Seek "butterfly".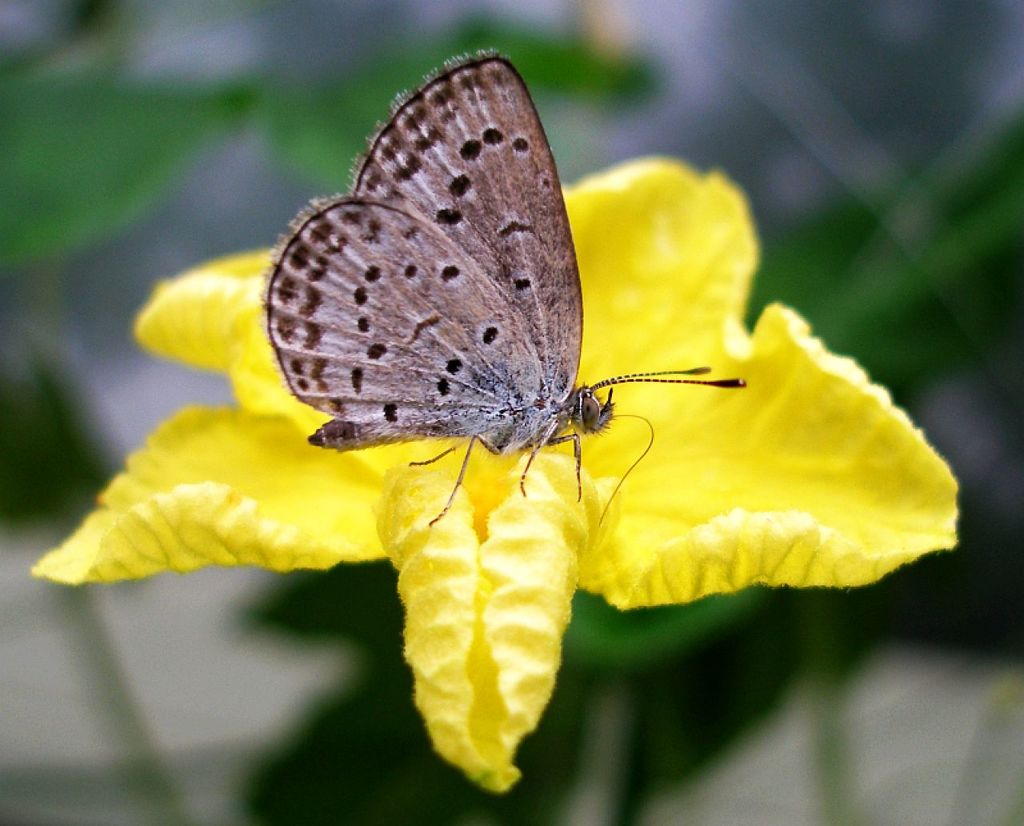
Rect(255, 56, 739, 541).
